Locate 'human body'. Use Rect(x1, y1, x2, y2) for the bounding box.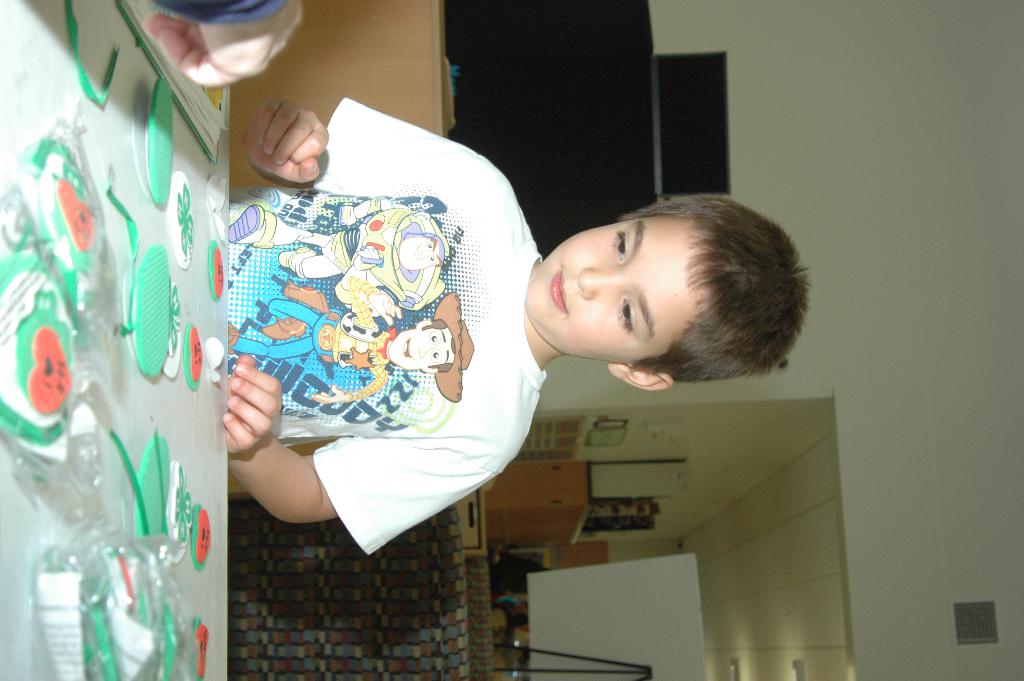
Rect(164, 125, 817, 614).
